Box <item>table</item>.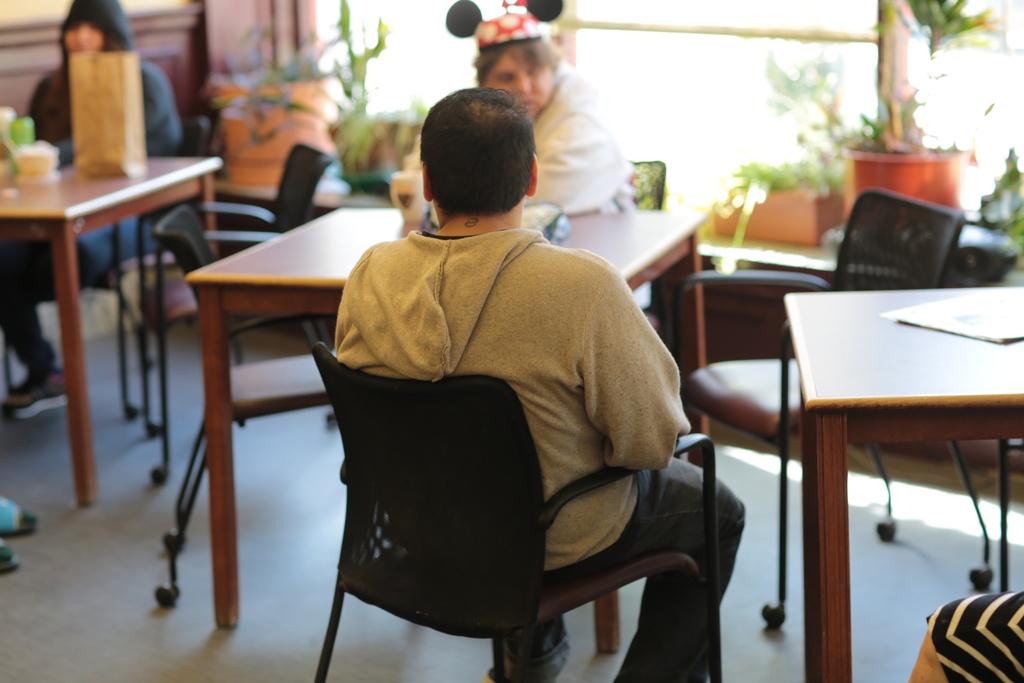
x1=0 y1=156 x2=220 y2=509.
